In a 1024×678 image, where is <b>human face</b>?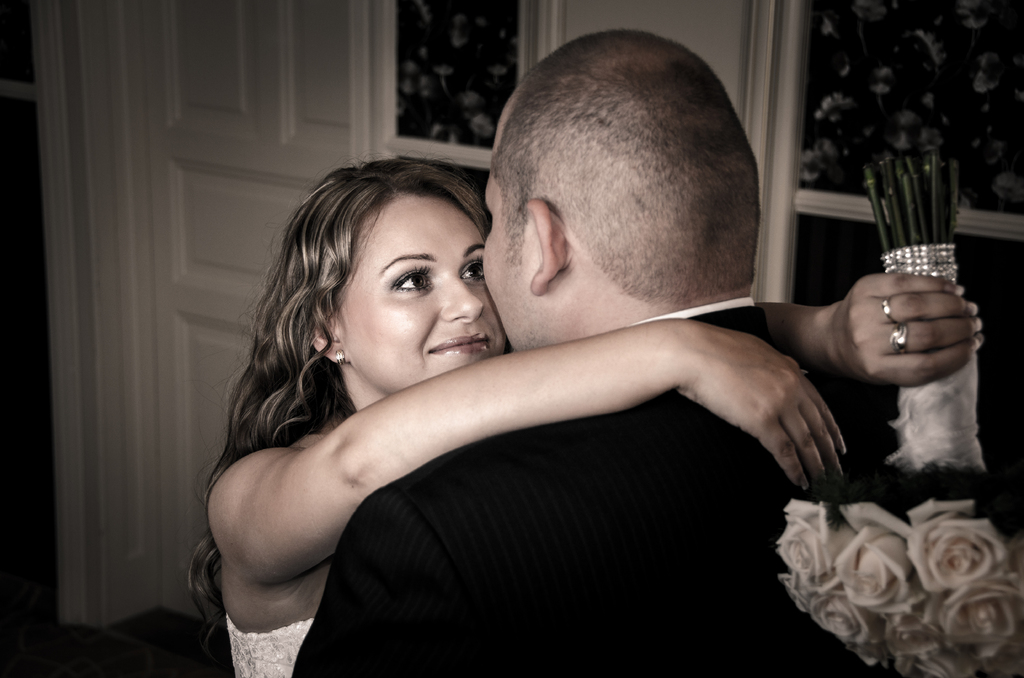
crop(481, 112, 533, 348).
